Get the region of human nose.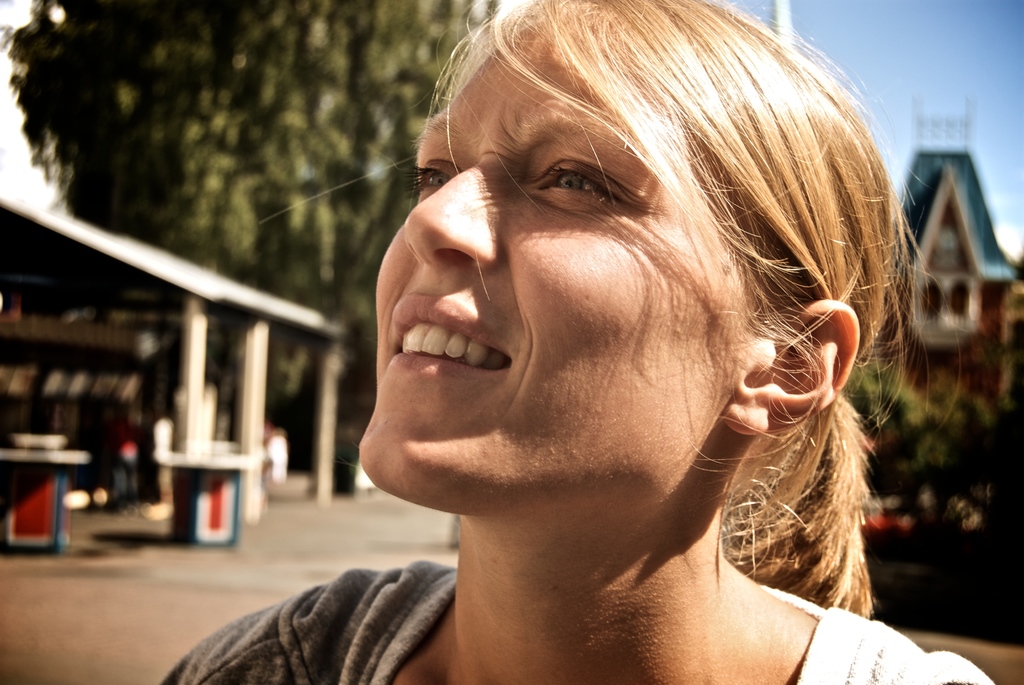
(404, 149, 500, 268).
